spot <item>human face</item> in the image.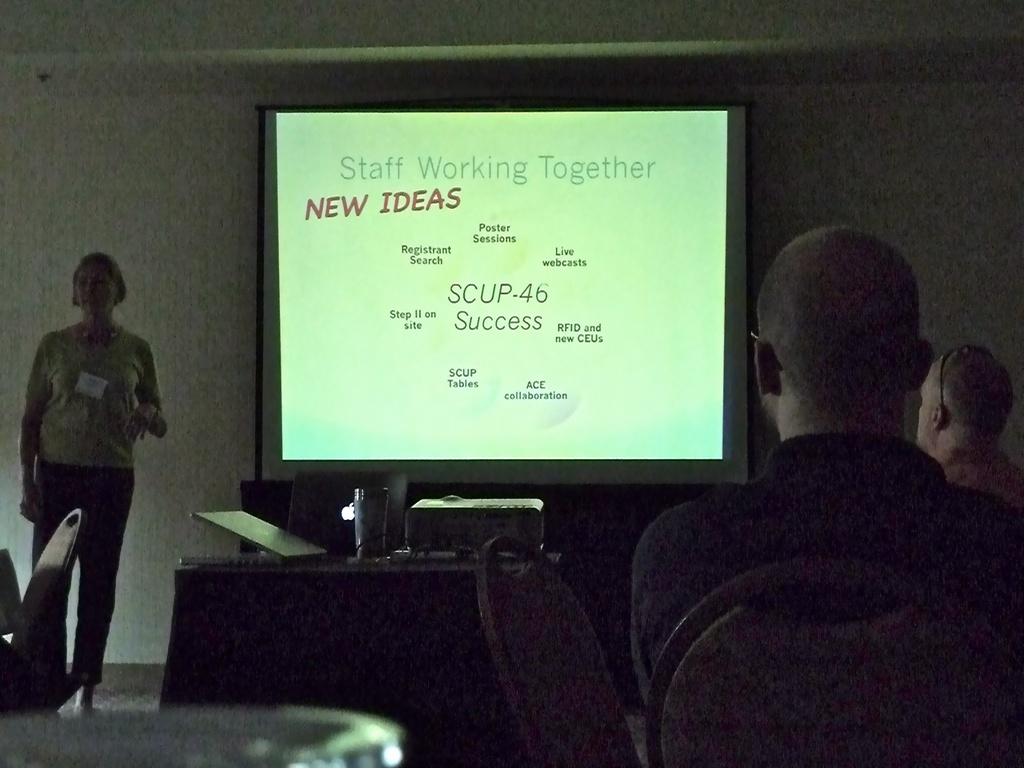
<item>human face</item> found at [918,373,934,446].
